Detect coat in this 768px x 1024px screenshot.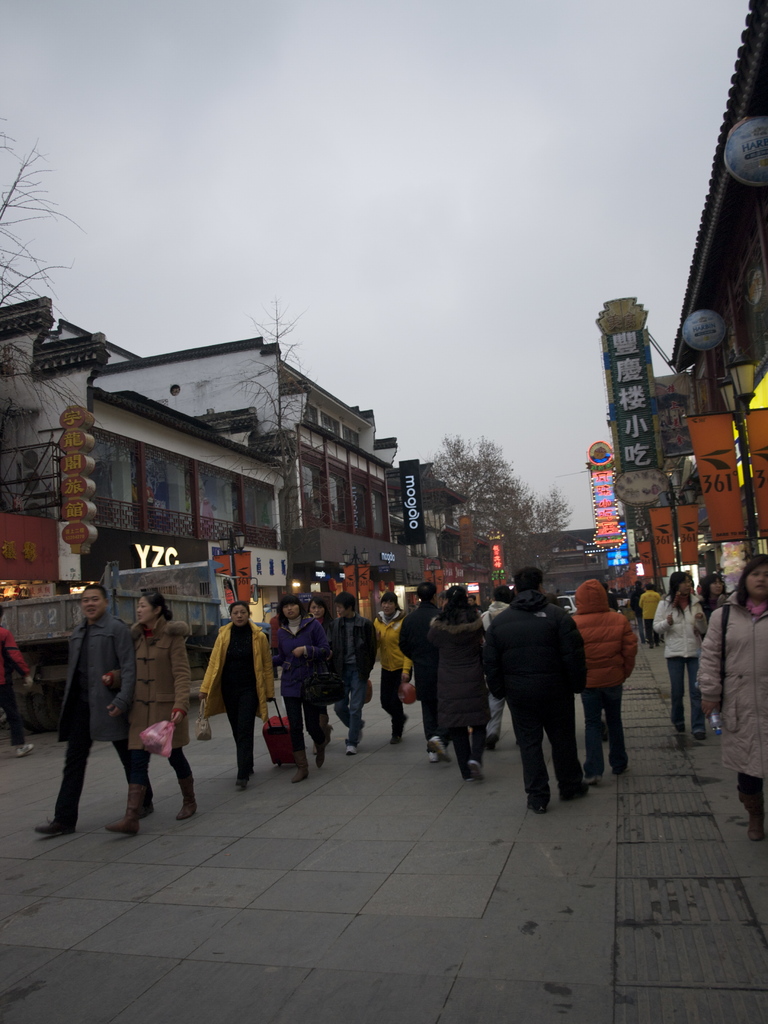
Detection: 376/618/410/676.
